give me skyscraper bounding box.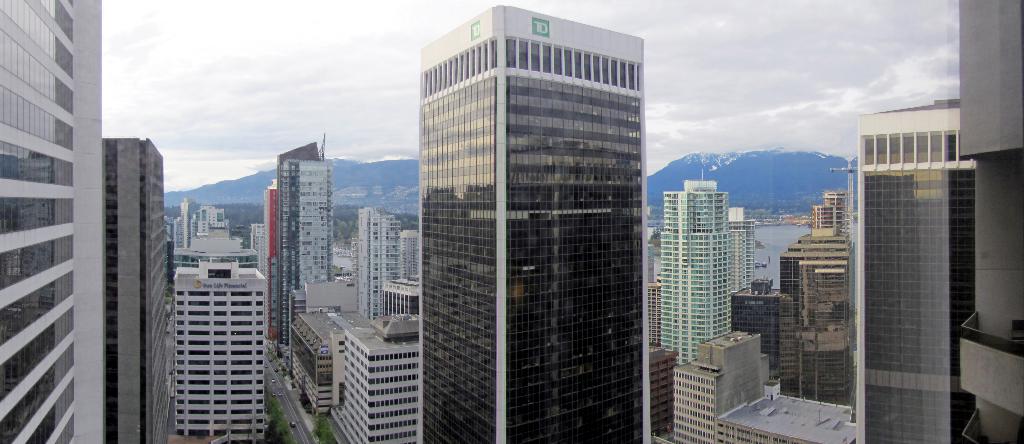
[402,14,661,425].
